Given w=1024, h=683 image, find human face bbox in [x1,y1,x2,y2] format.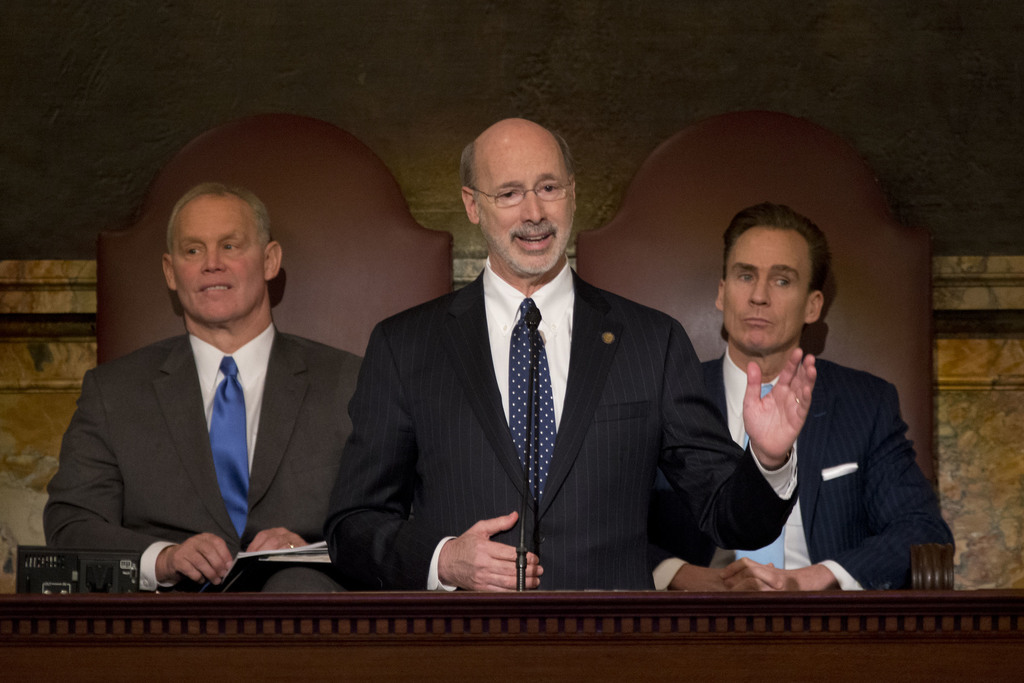
[724,228,813,347].
